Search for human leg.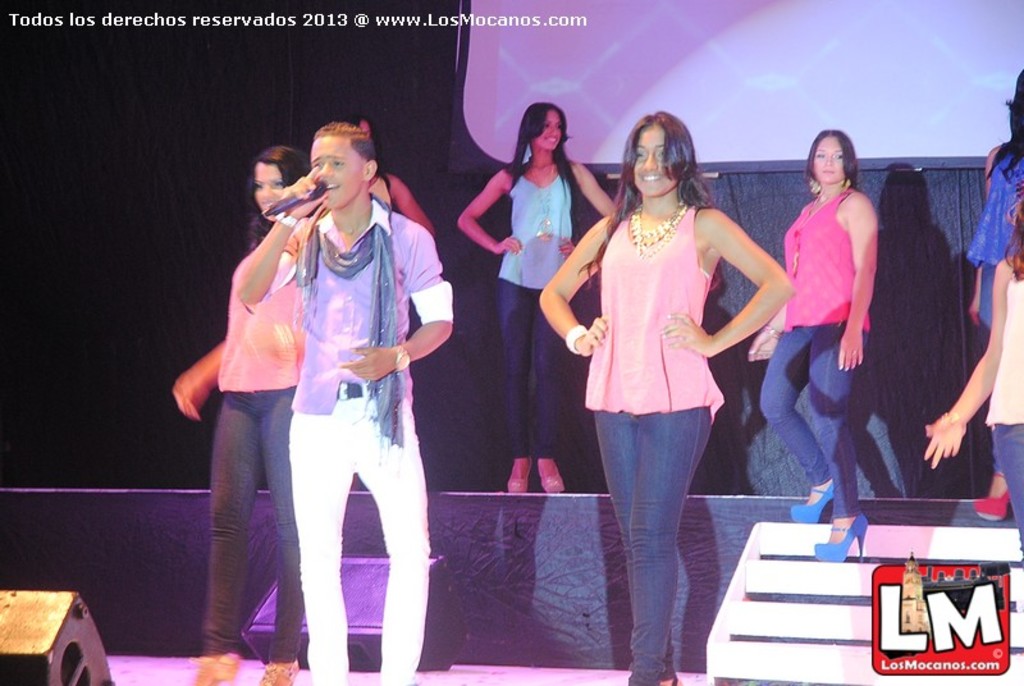
Found at 756/328/837/520.
